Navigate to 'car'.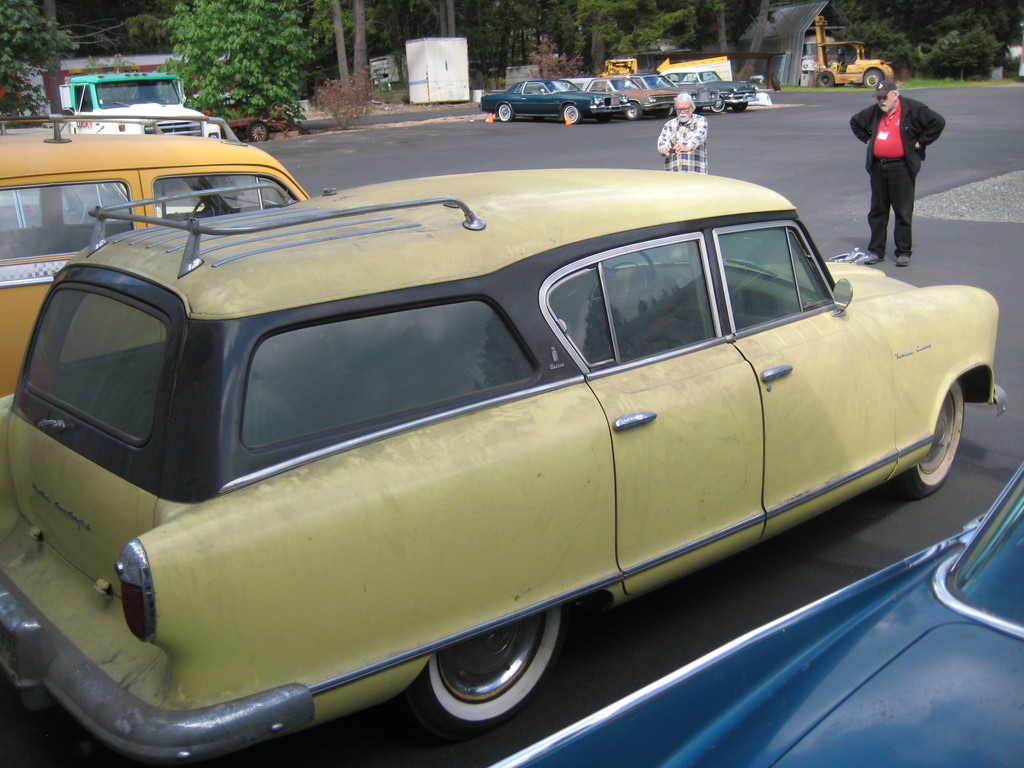
Navigation target: box(0, 129, 316, 408).
